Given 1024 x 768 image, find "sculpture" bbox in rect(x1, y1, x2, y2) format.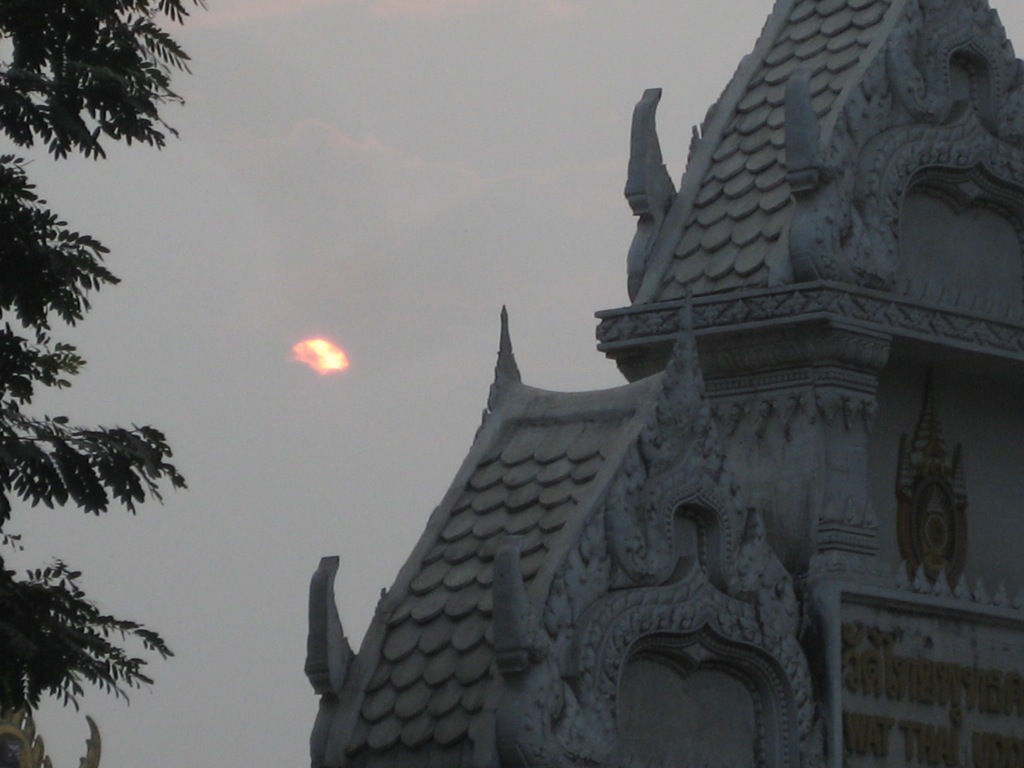
rect(489, 280, 831, 767).
